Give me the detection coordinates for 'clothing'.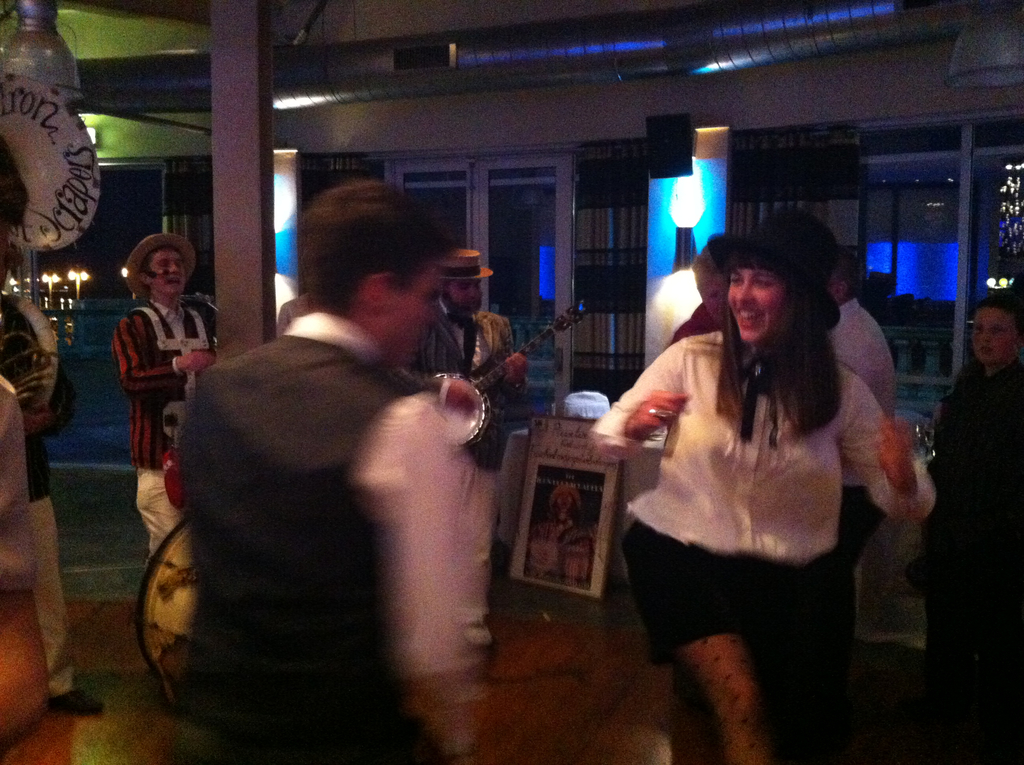
box=[835, 293, 900, 579].
